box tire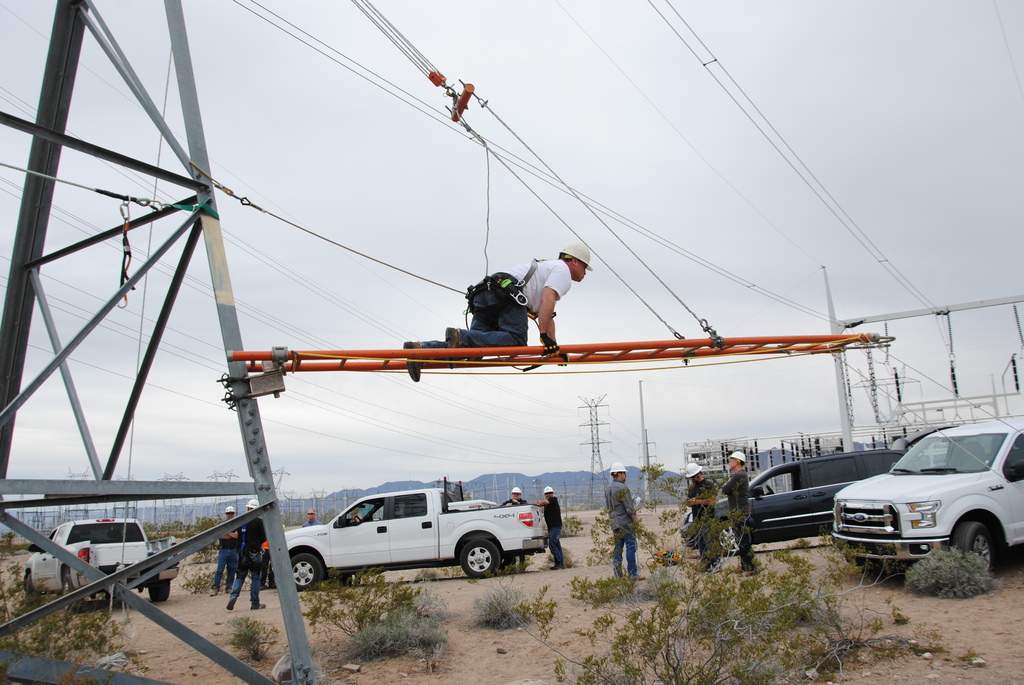
bbox=[63, 576, 83, 613]
